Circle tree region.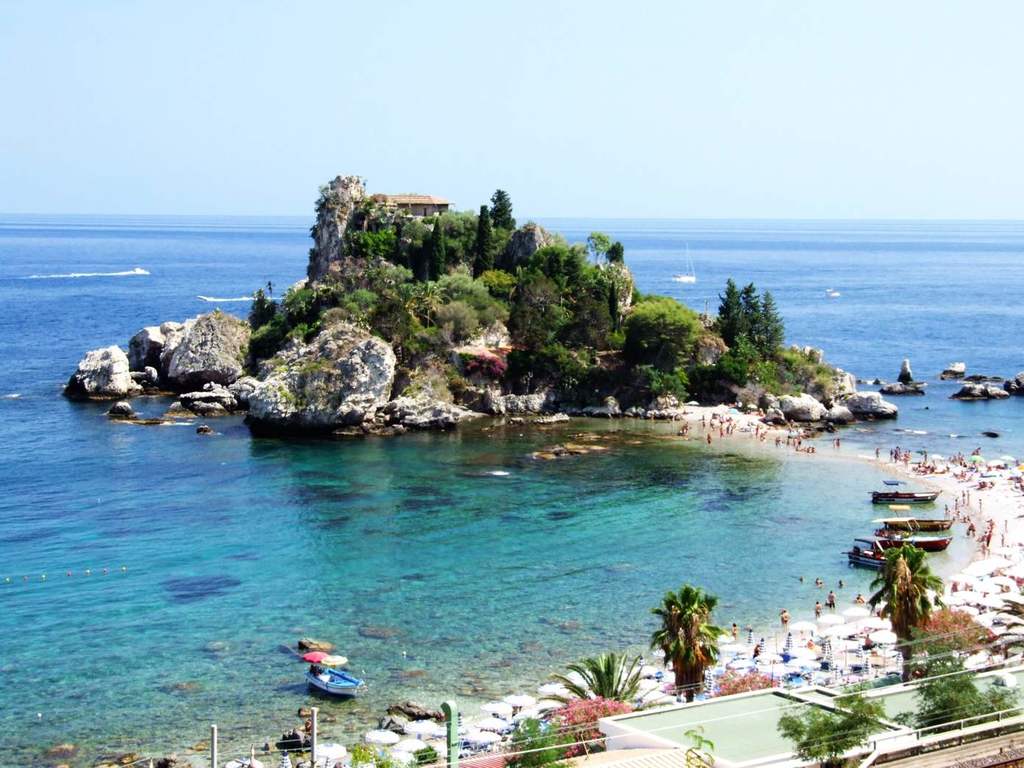
Region: bbox=[780, 684, 889, 767].
